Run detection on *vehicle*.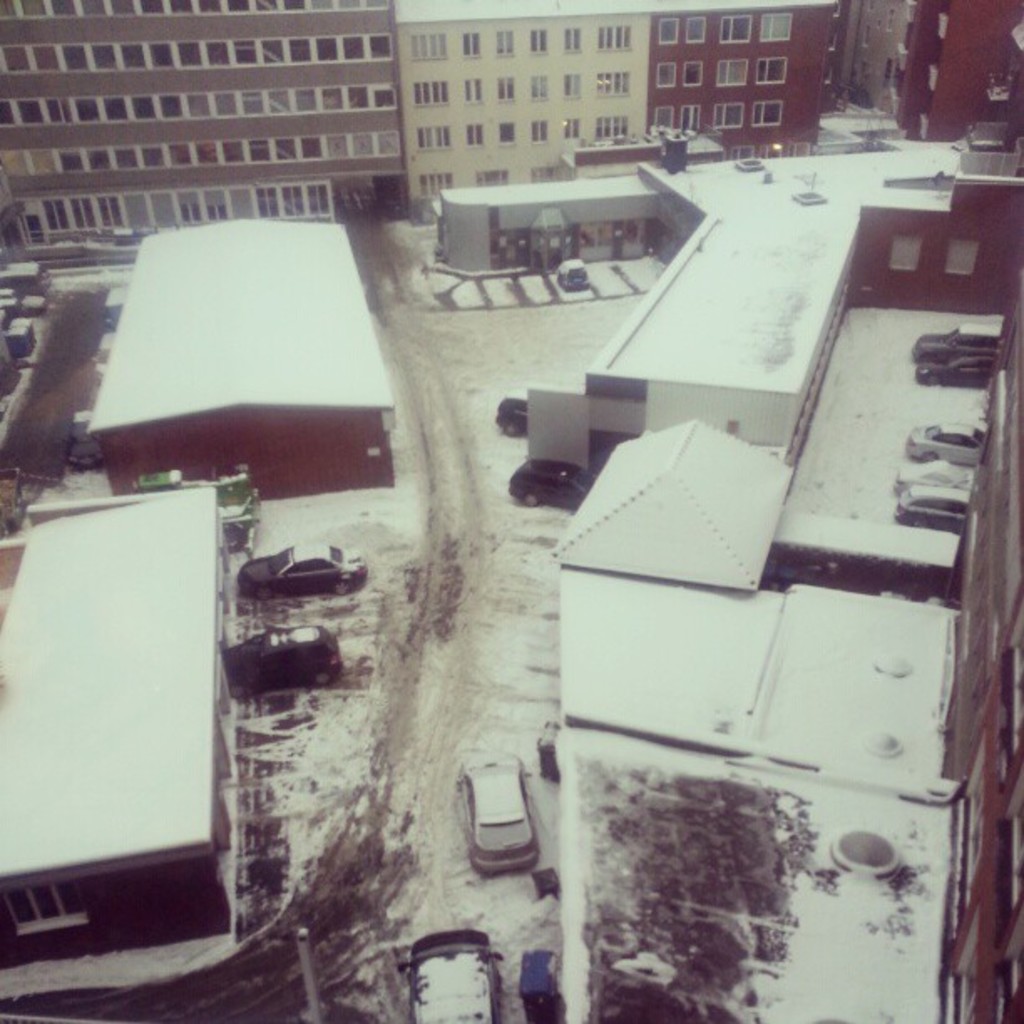
Result: box(64, 402, 100, 460).
